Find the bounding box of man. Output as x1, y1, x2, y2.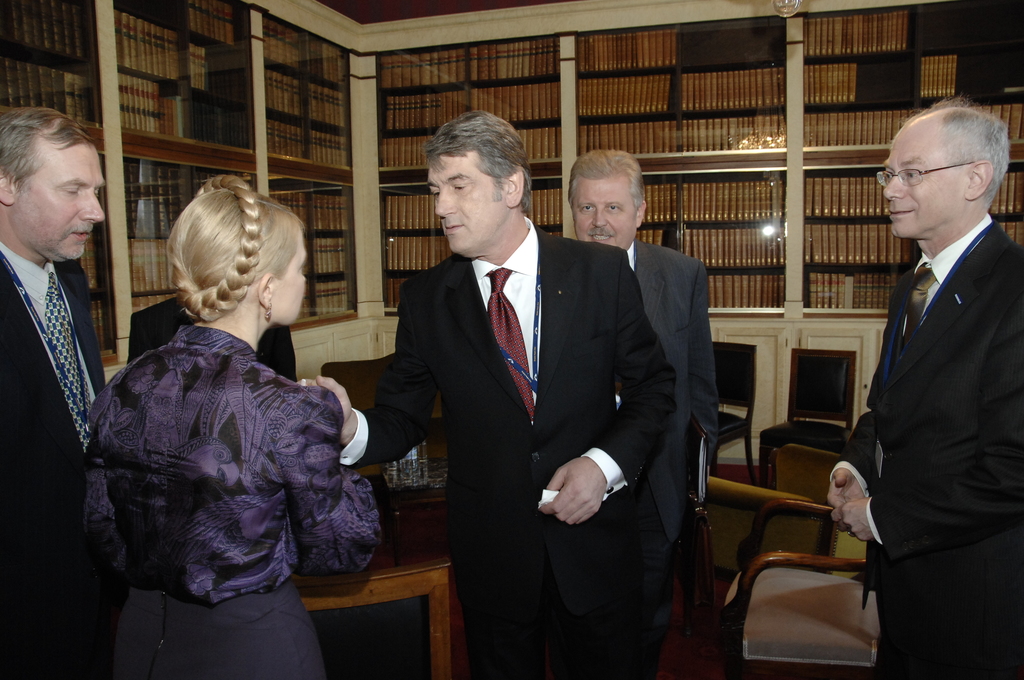
290, 110, 687, 679.
